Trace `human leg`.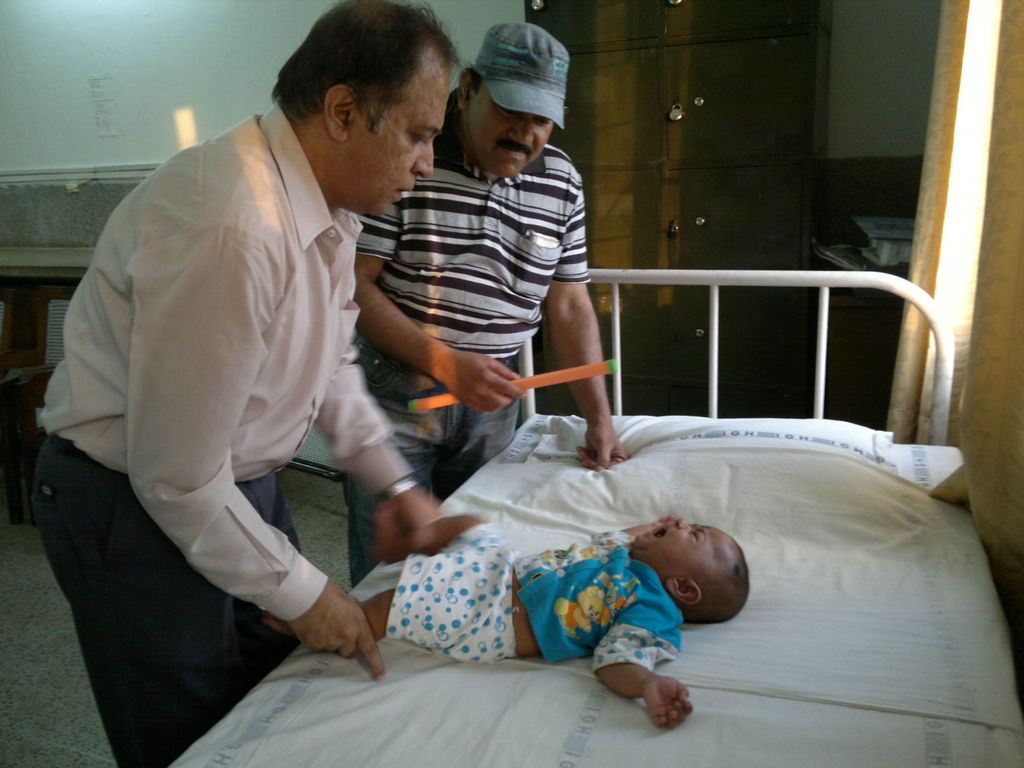
Traced to left=451, top=365, right=524, bottom=477.
